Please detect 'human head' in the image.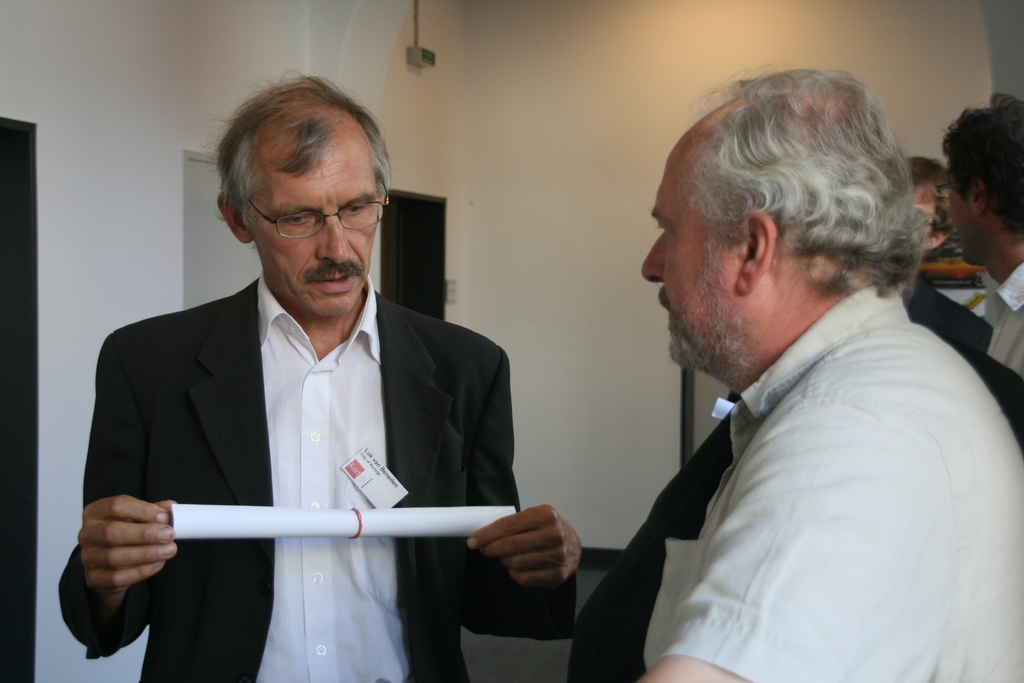
904,156,955,261.
